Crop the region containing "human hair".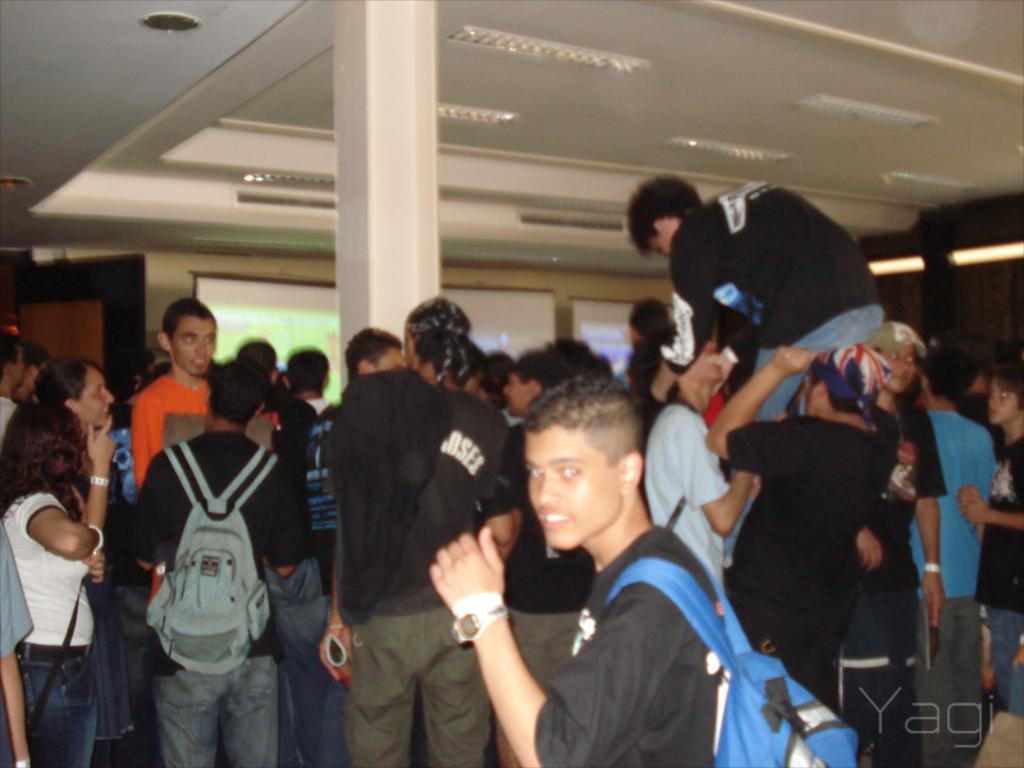
Crop region: {"x1": 918, "y1": 347, "x2": 977, "y2": 401}.
